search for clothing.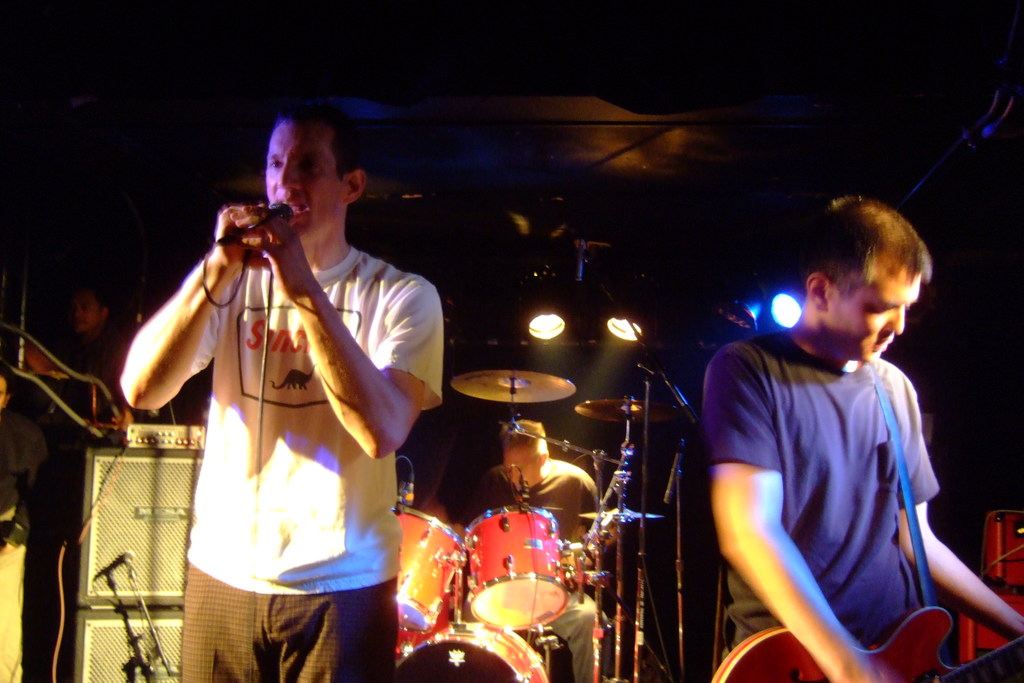
Found at bbox=[180, 241, 447, 682].
